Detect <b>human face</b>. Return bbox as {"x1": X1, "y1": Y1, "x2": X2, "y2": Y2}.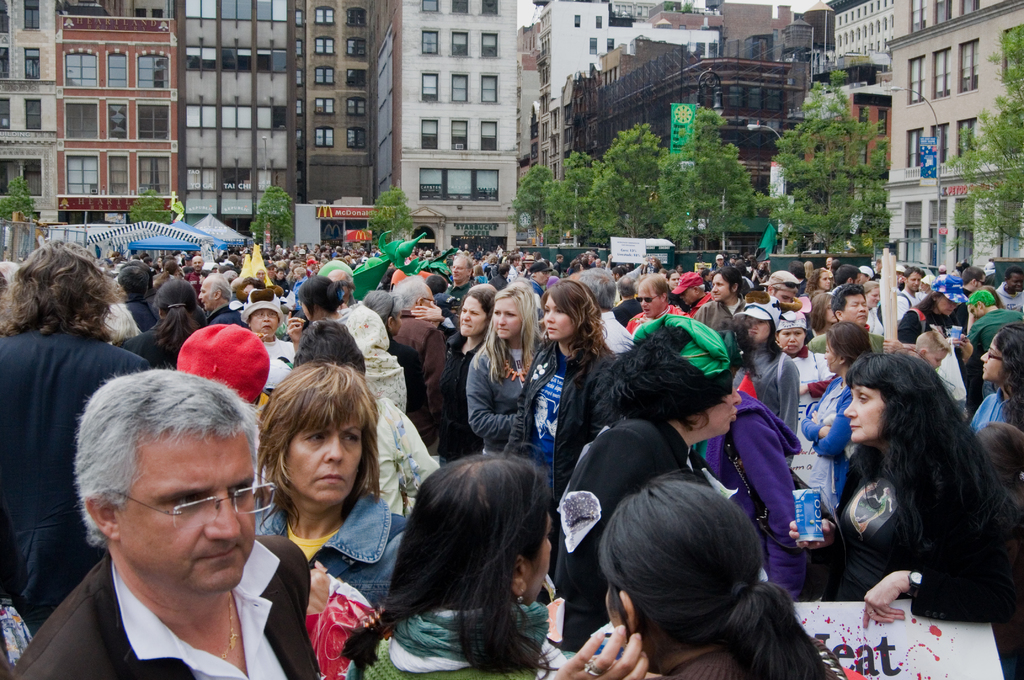
{"x1": 451, "y1": 258, "x2": 468, "y2": 280}.
